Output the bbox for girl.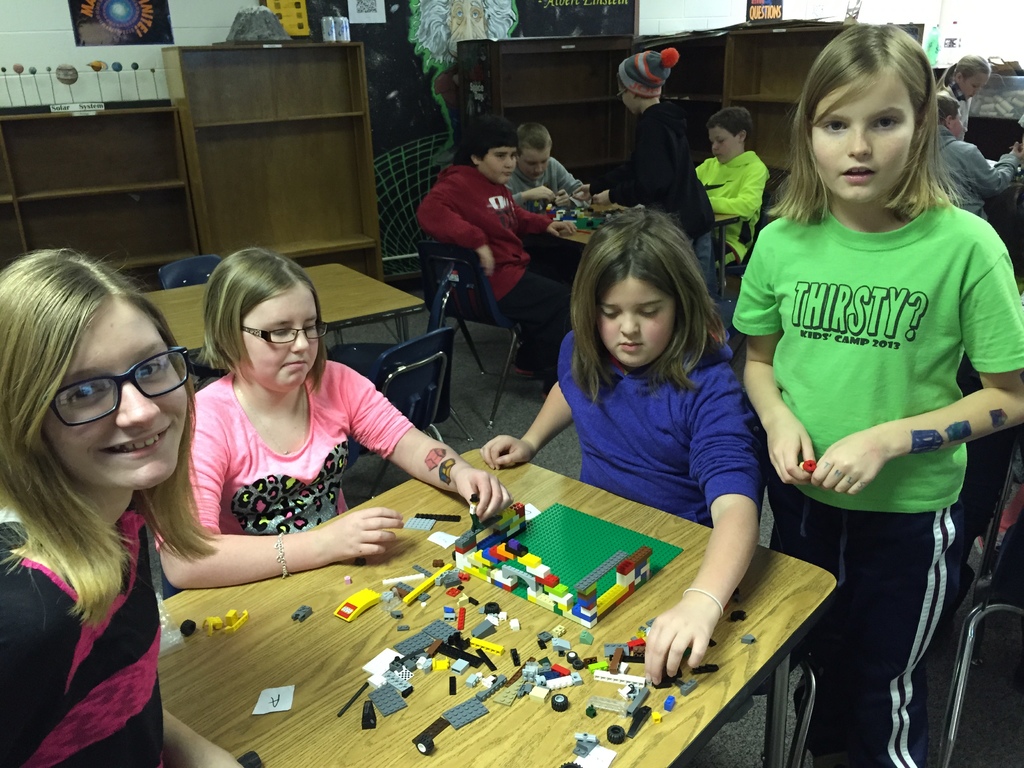
149,250,514,589.
